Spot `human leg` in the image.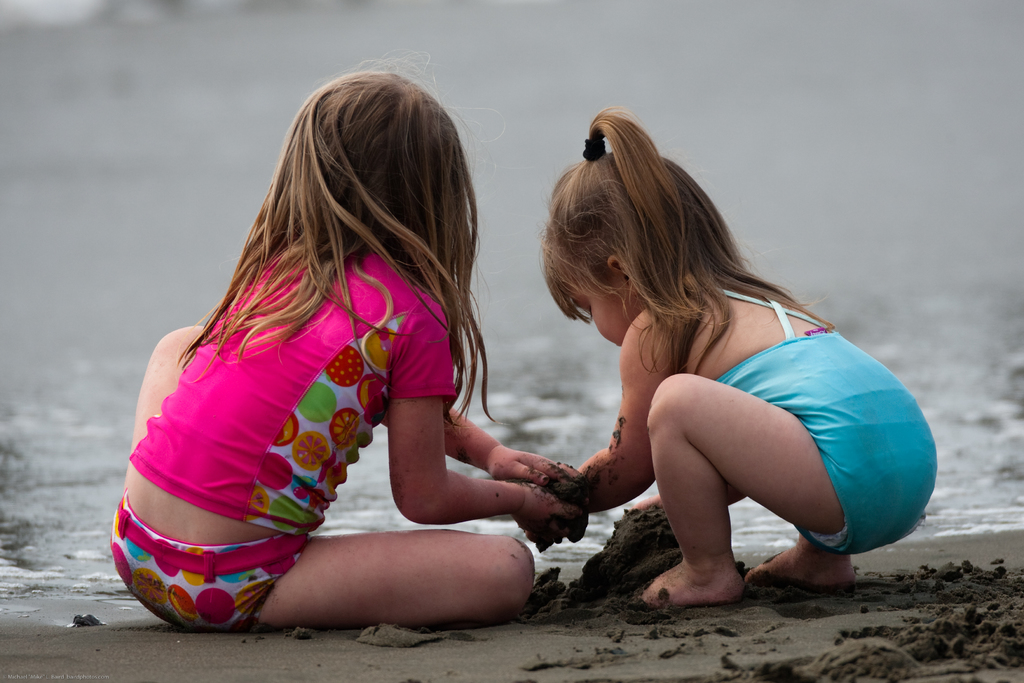
`human leg` found at bbox(261, 533, 524, 629).
